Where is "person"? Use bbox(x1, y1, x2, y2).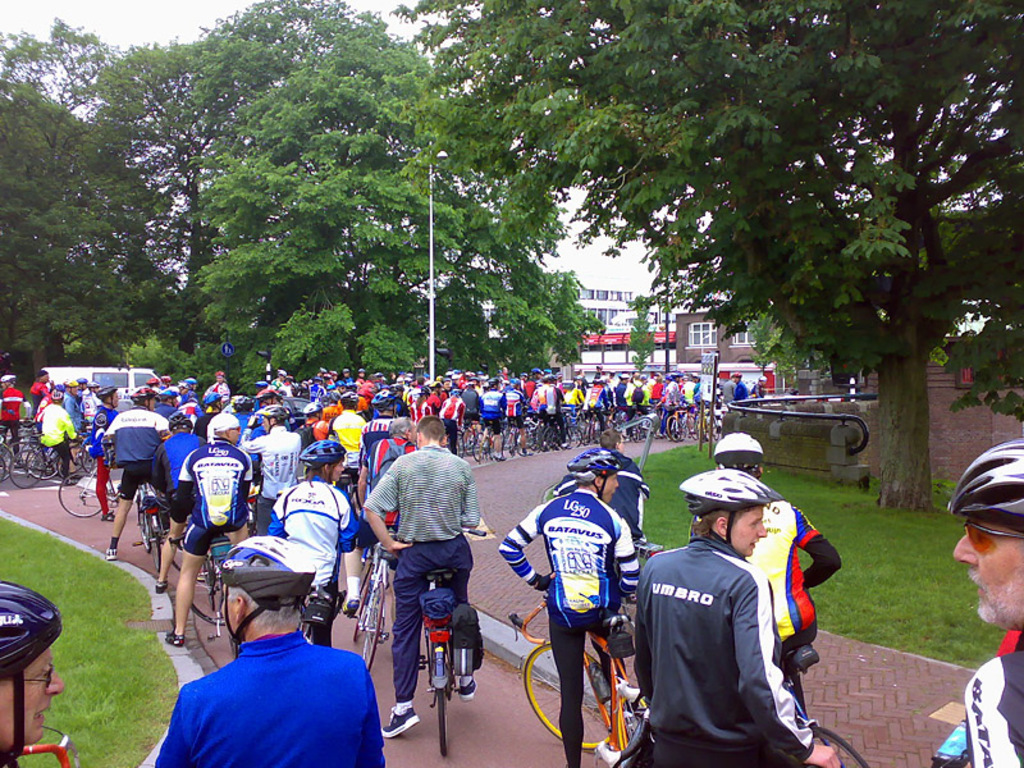
bbox(498, 375, 525, 431).
